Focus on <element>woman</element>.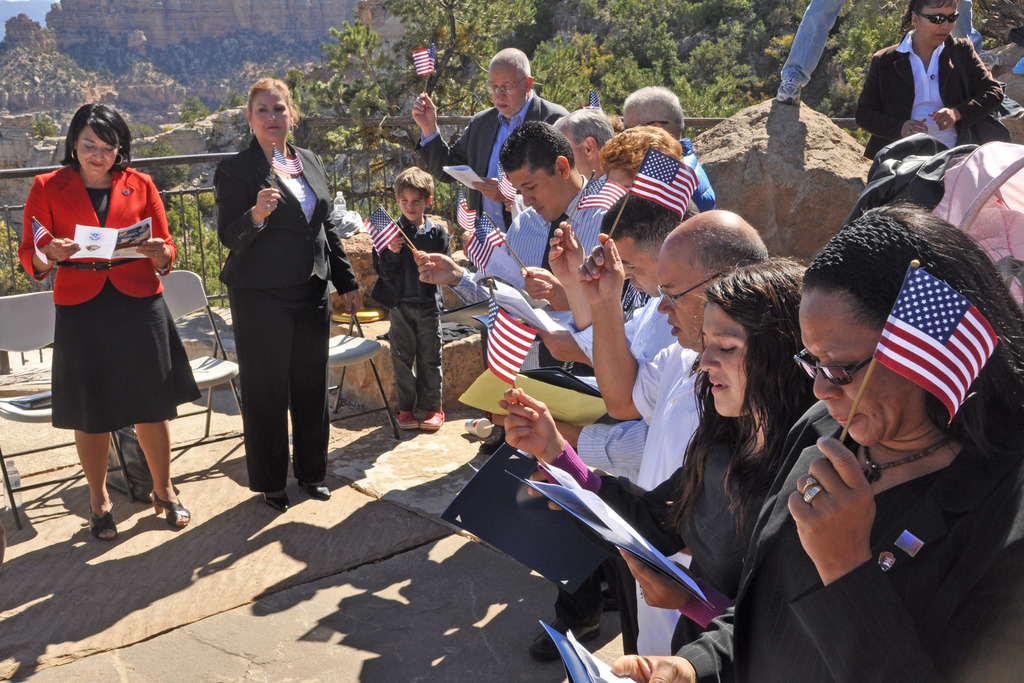
Focused at x1=211 y1=76 x2=363 y2=513.
